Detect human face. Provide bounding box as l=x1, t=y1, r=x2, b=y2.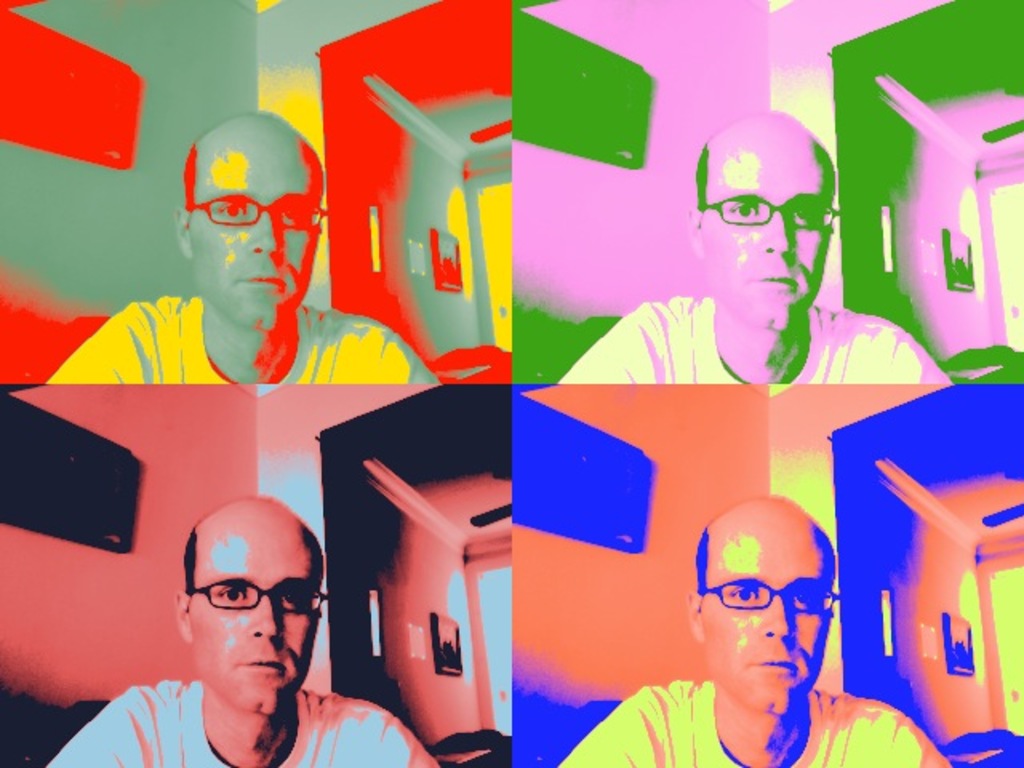
l=698, t=142, r=840, b=328.
